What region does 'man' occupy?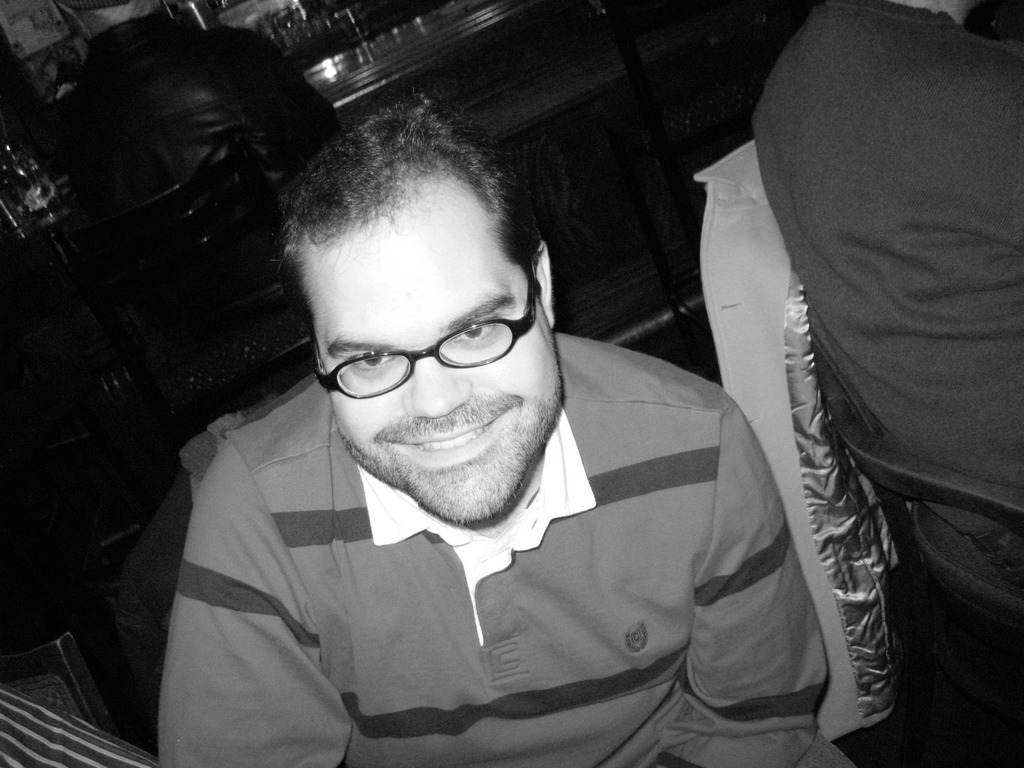
bbox=(124, 118, 856, 760).
